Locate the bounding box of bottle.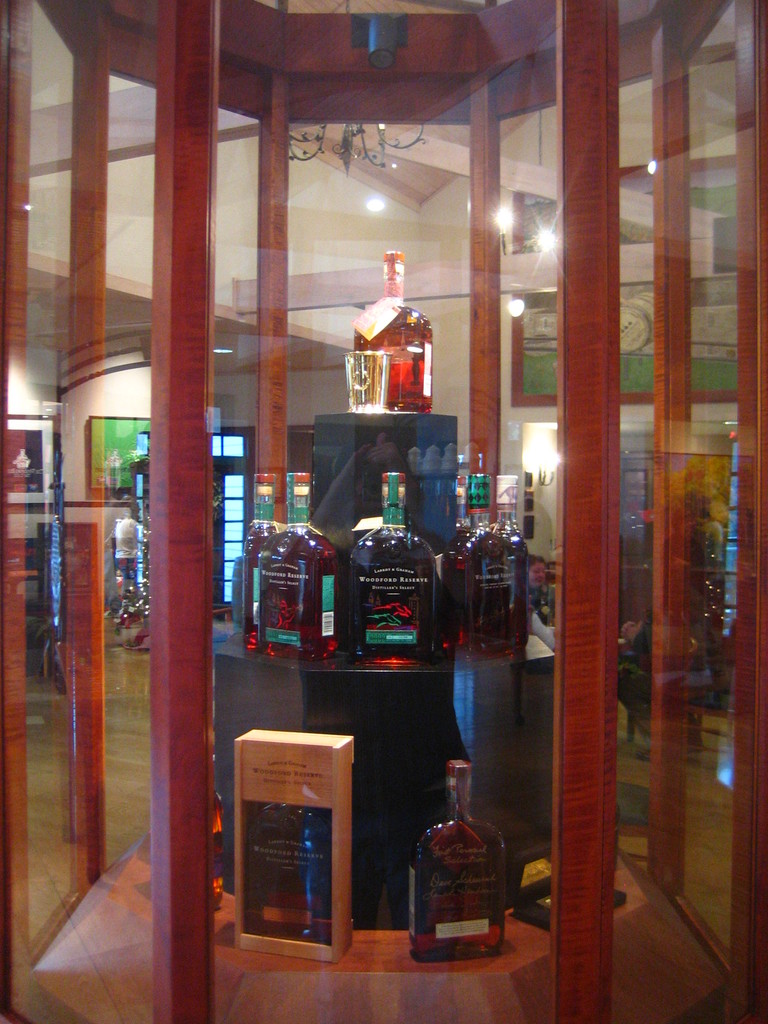
Bounding box: (left=260, top=476, right=335, bottom=660).
